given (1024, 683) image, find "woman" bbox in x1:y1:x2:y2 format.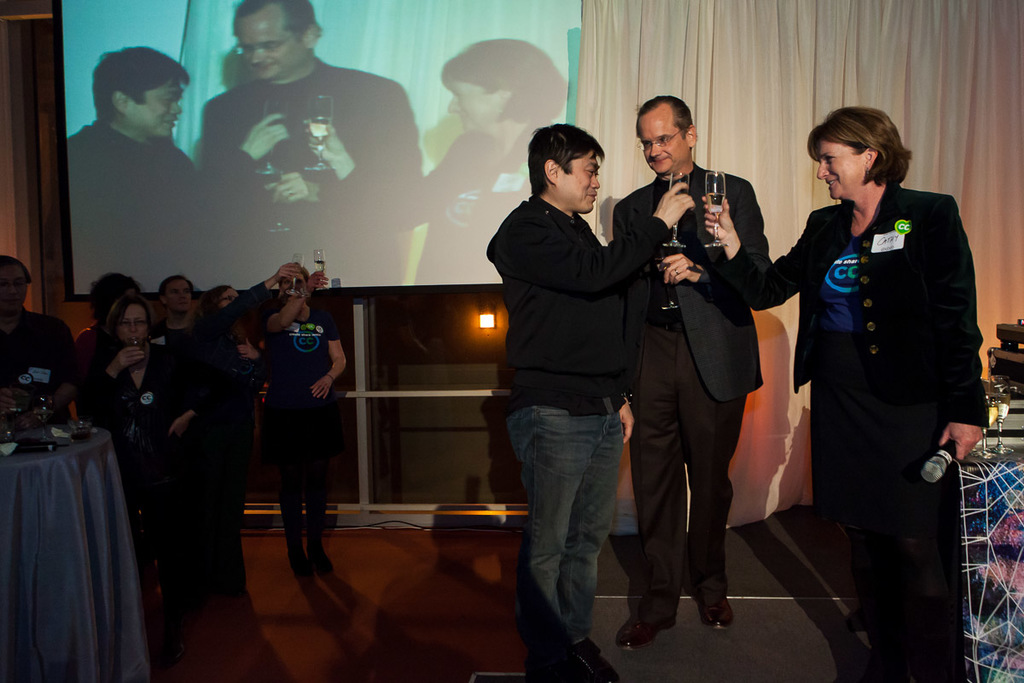
197:266:299:597.
